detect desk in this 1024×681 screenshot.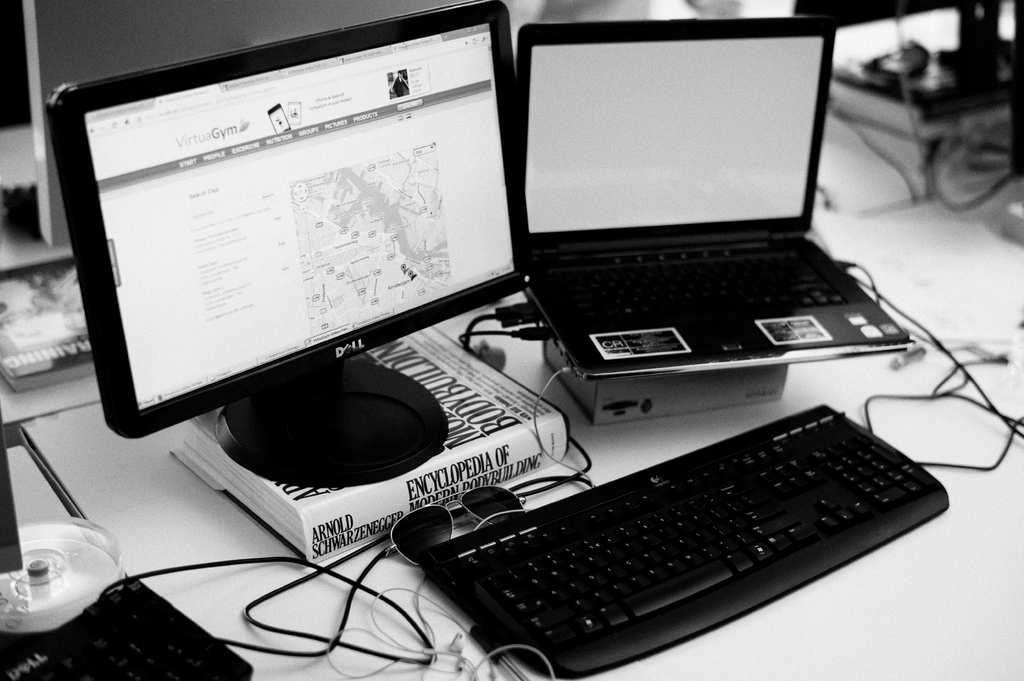
Detection: x1=0, y1=221, x2=1023, y2=680.
